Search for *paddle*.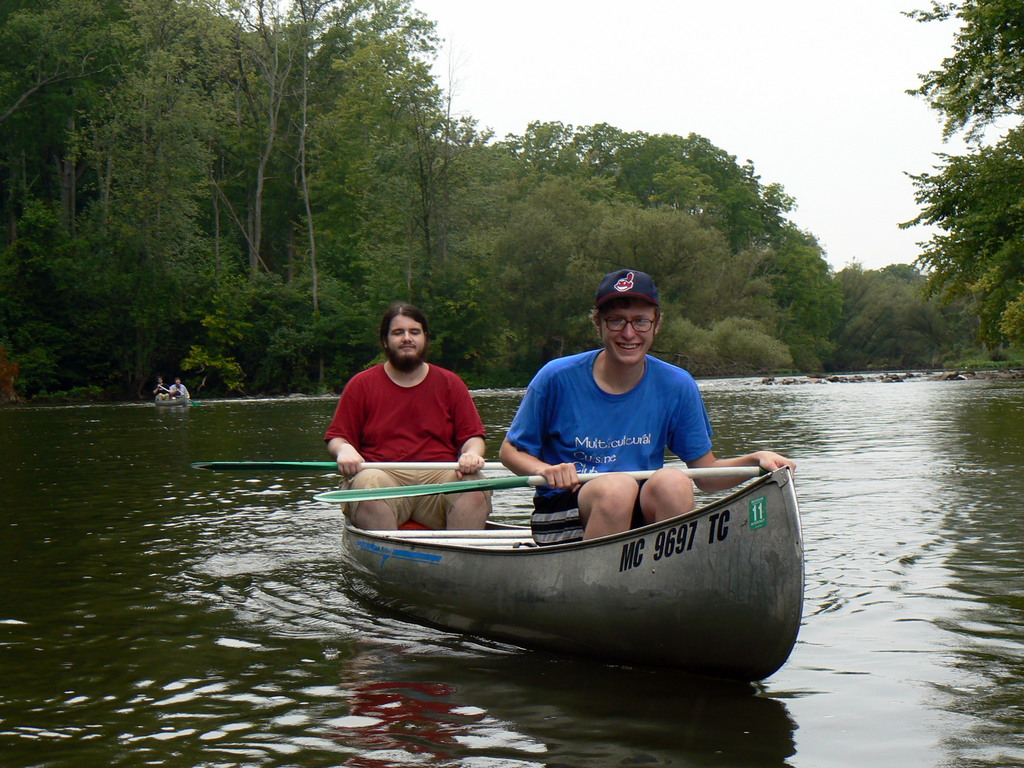
Found at l=156, t=386, r=198, b=407.
